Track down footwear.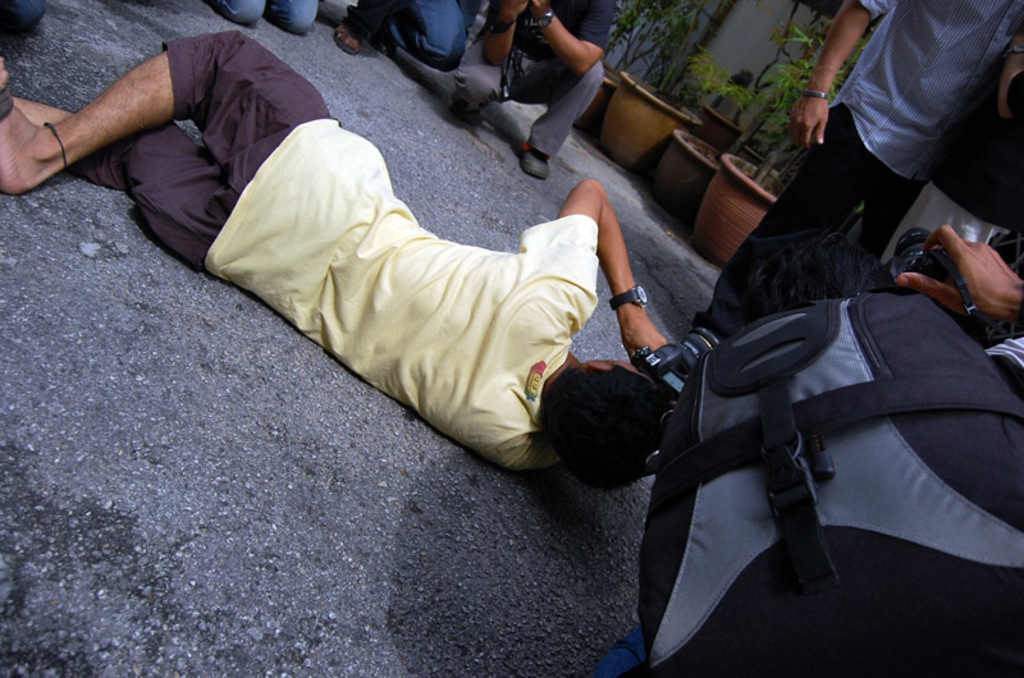
Tracked to <bbox>681, 311, 723, 375</bbox>.
